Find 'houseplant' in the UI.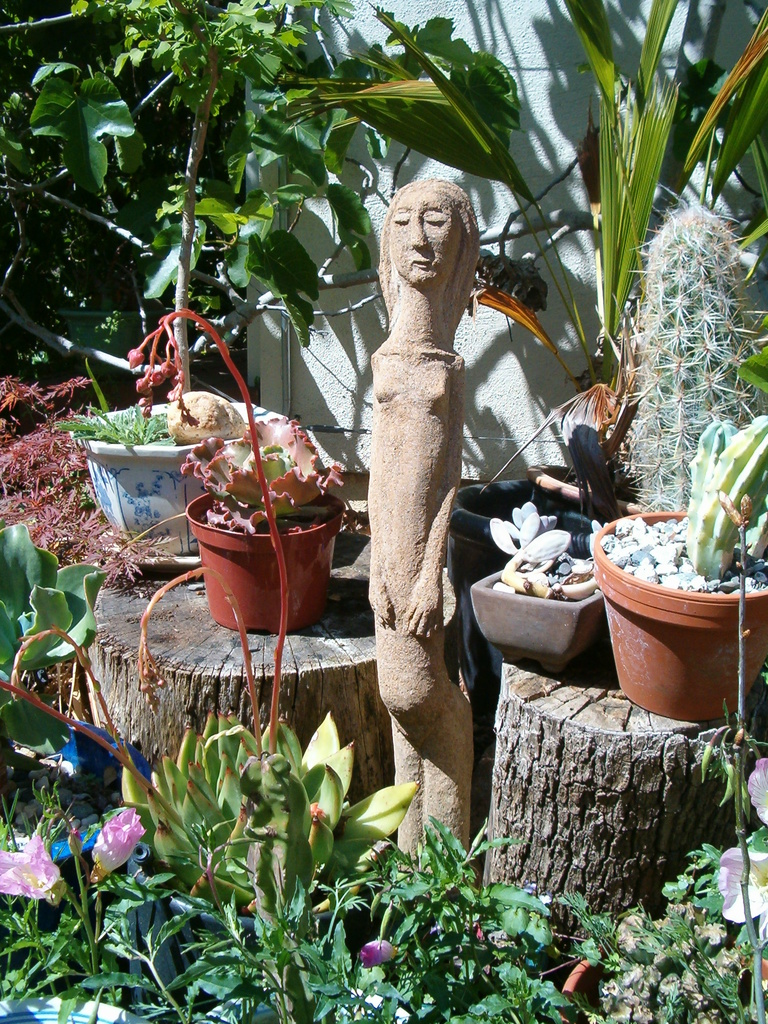
UI element at region(467, 0, 767, 529).
